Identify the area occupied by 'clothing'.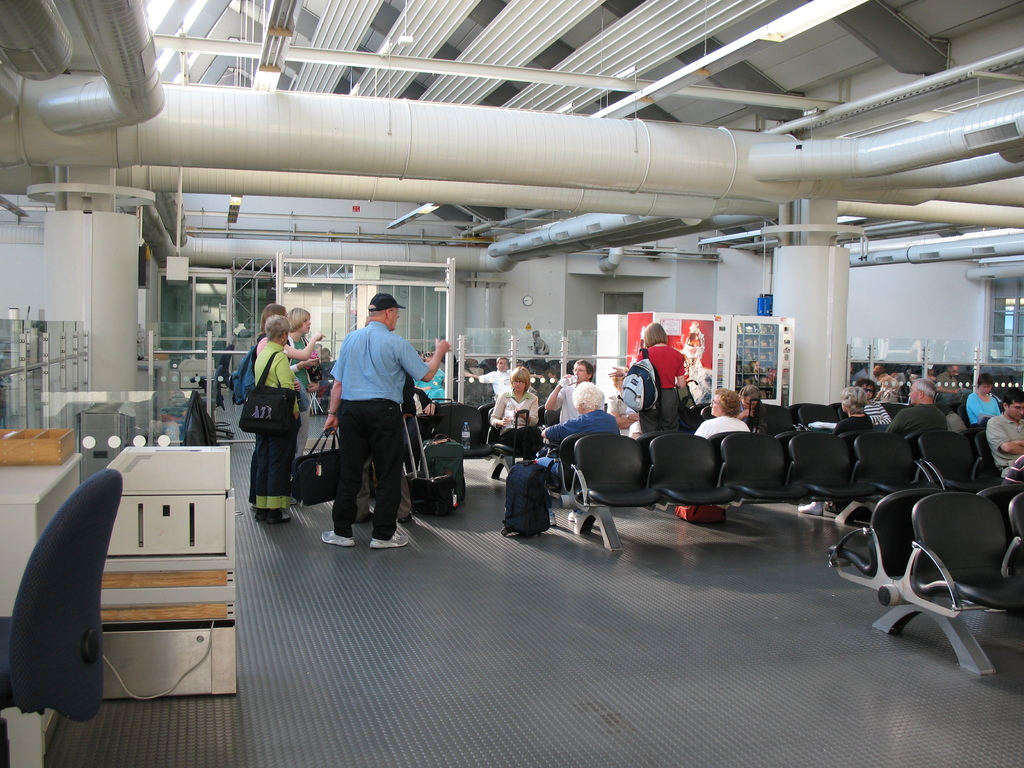
Area: [742, 403, 768, 434].
